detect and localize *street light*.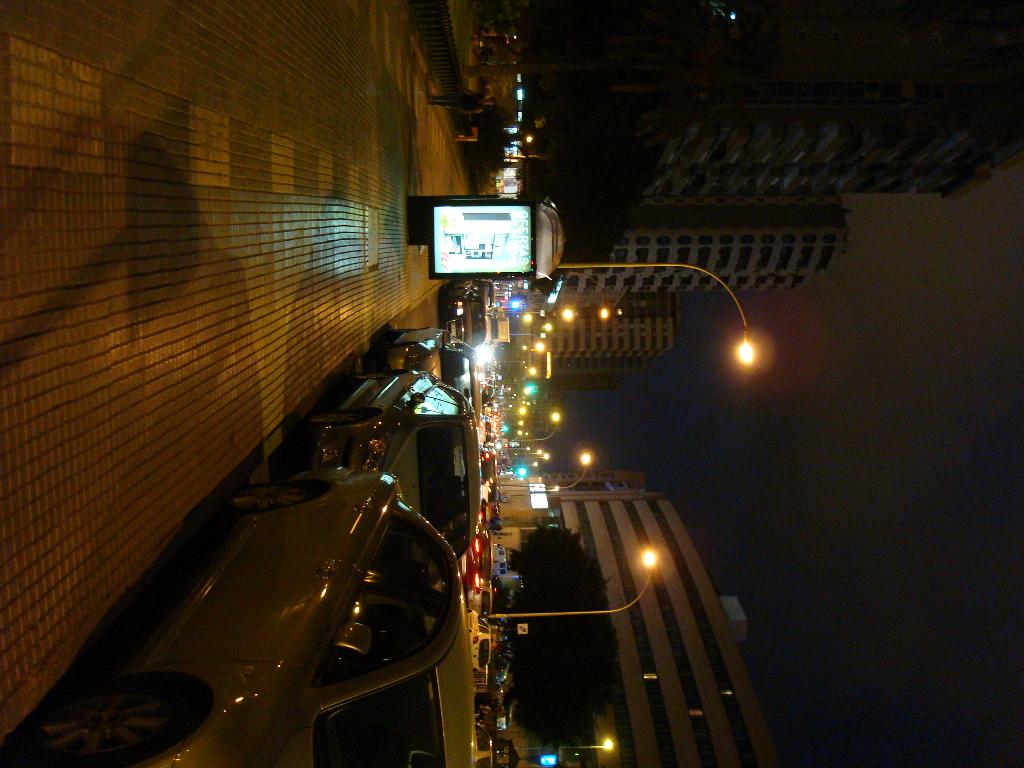
Localized at x1=509 y1=331 x2=552 y2=355.
